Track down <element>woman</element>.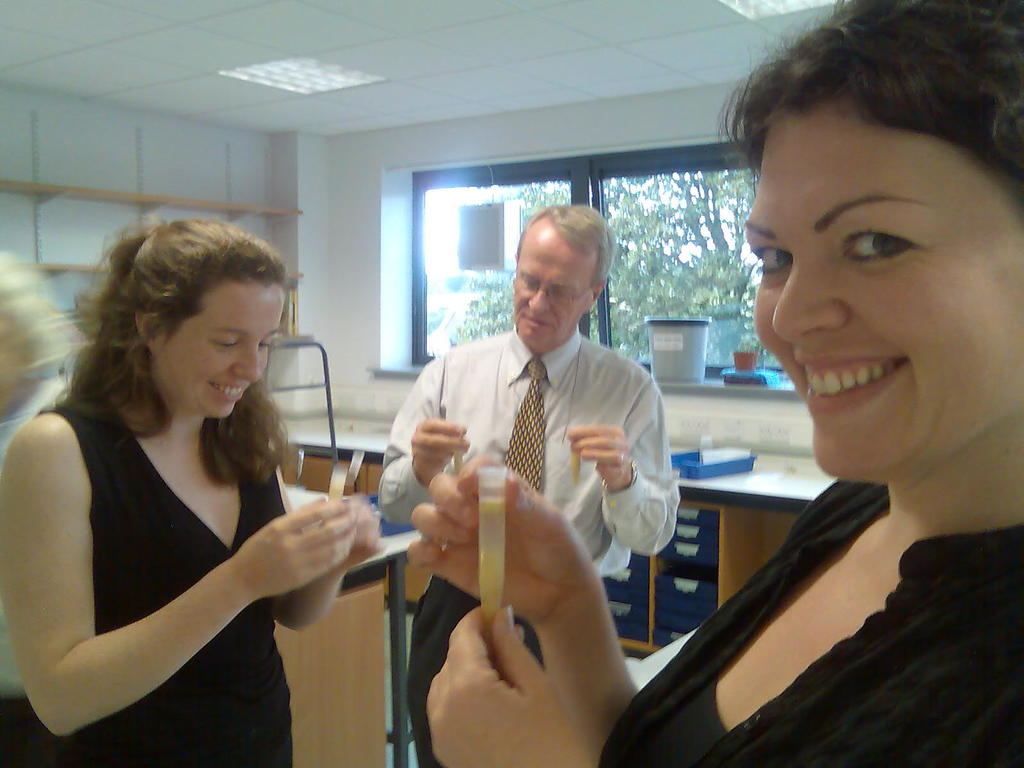
Tracked to <bbox>0, 215, 377, 767</bbox>.
